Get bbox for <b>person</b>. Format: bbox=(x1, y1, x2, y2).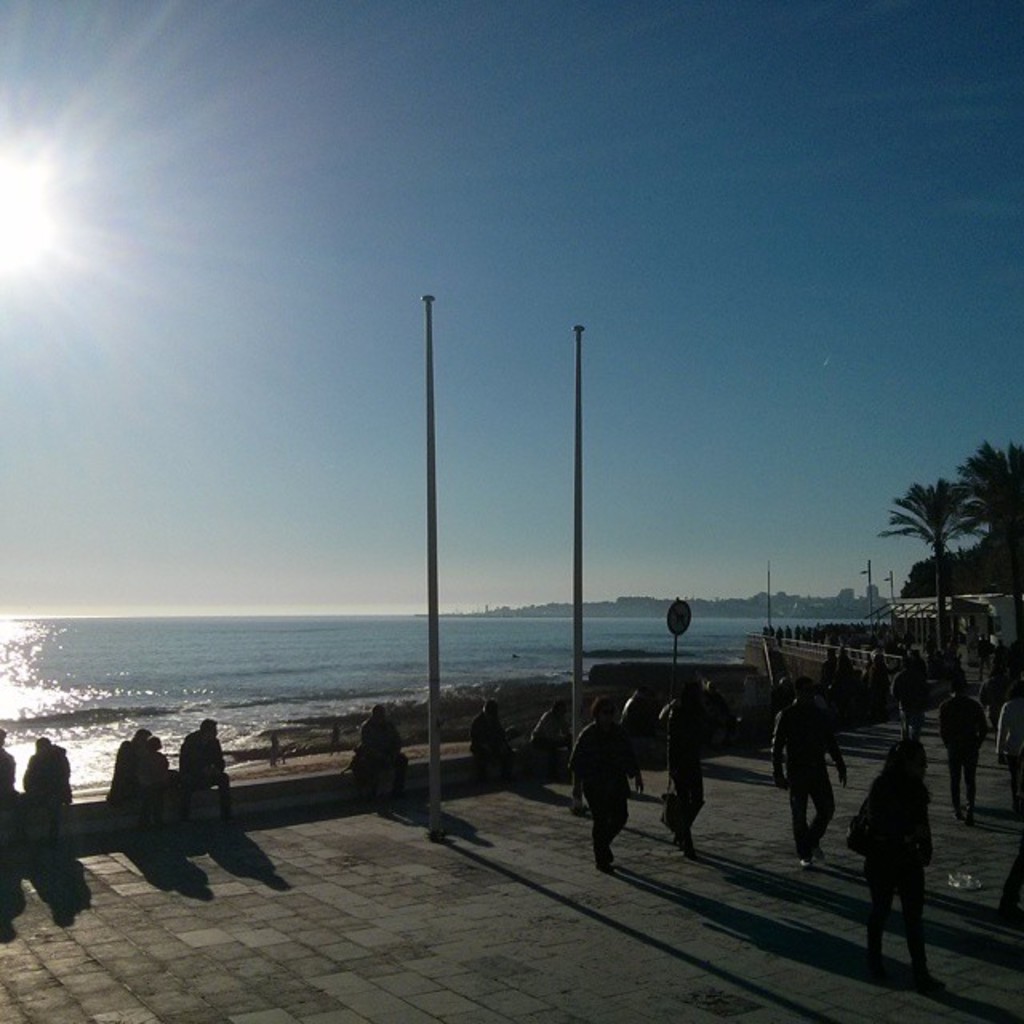
bbox=(352, 701, 411, 800).
